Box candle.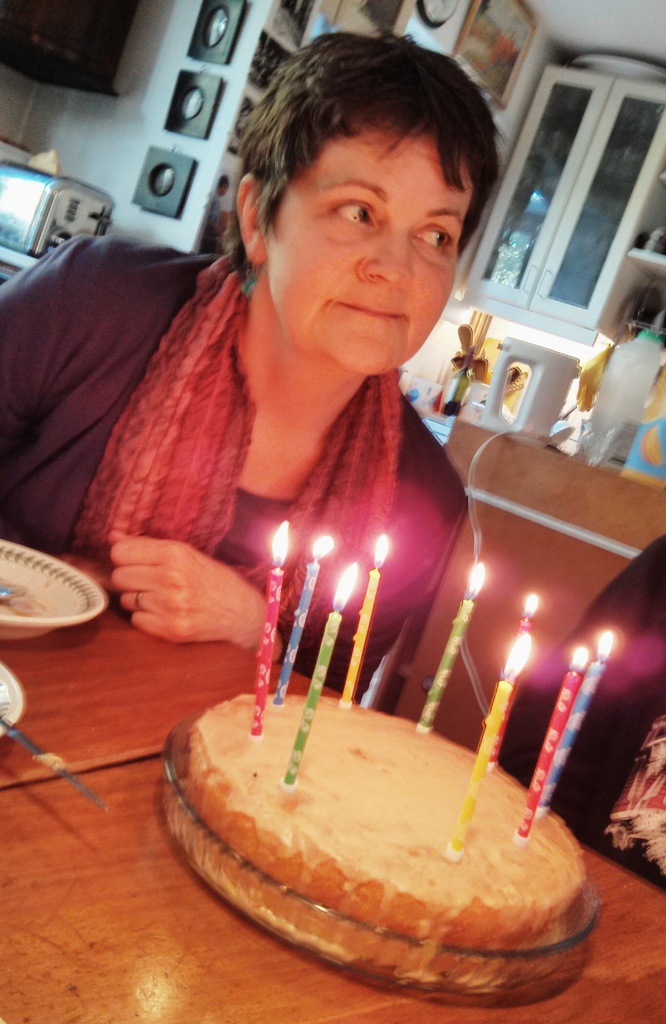
rect(267, 540, 341, 706).
